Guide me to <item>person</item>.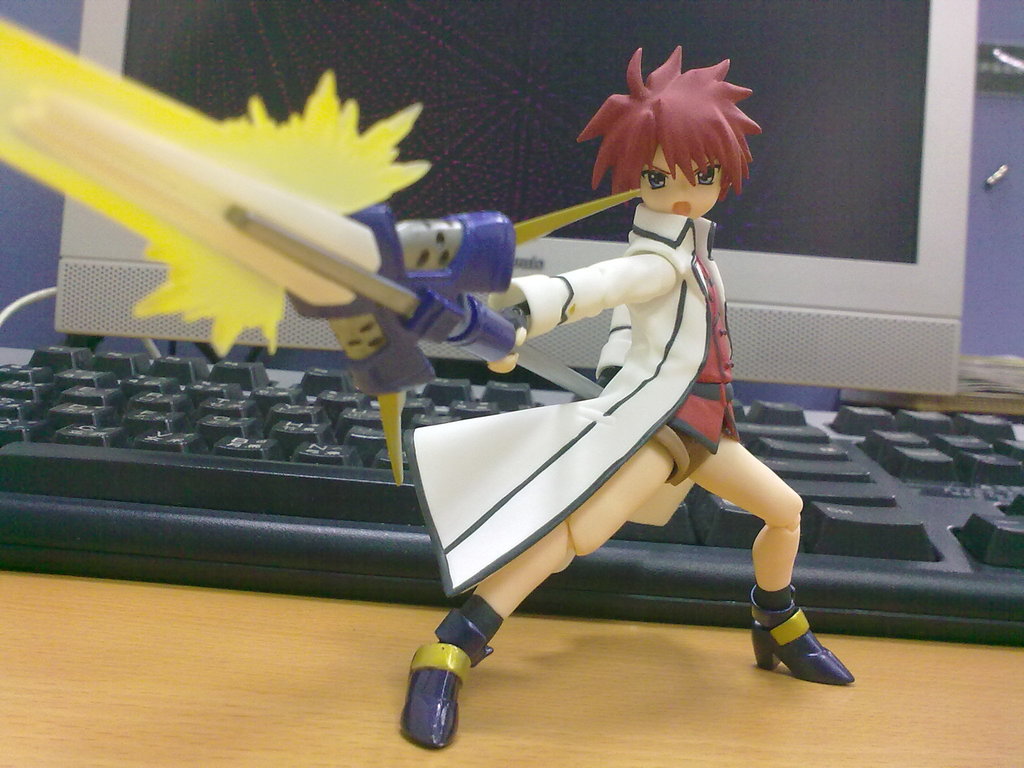
Guidance: {"x1": 413, "y1": 97, "x2": 801, "y2": 701}.
